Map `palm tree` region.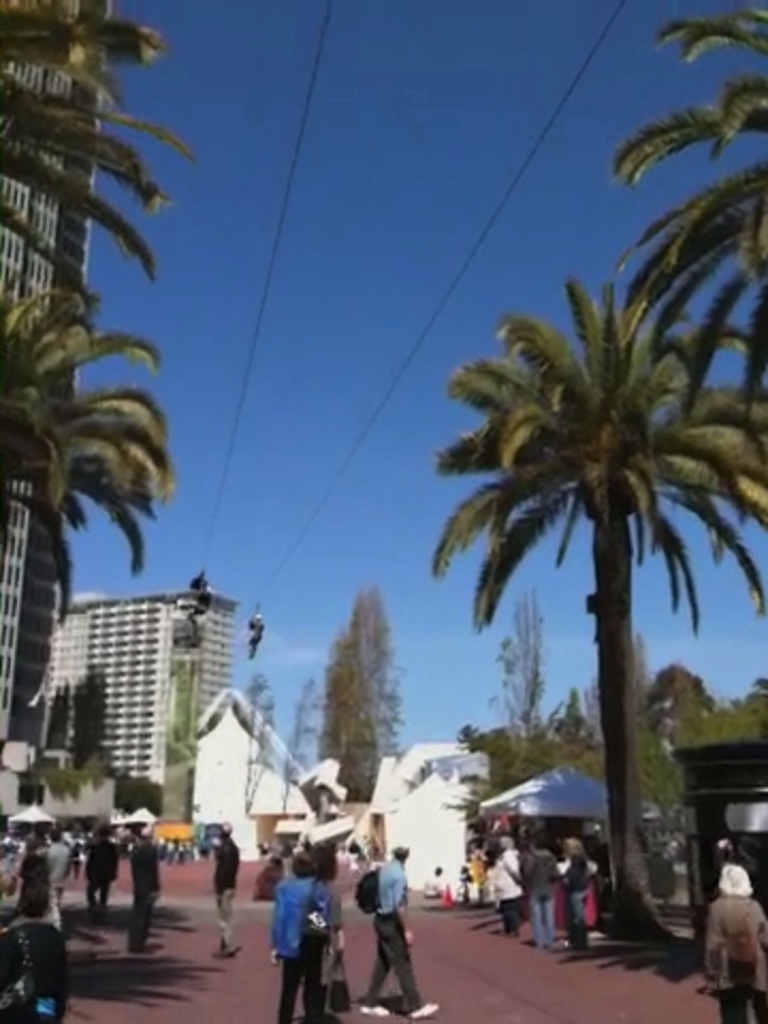
Mapped to 2, 267, 156, 832.
